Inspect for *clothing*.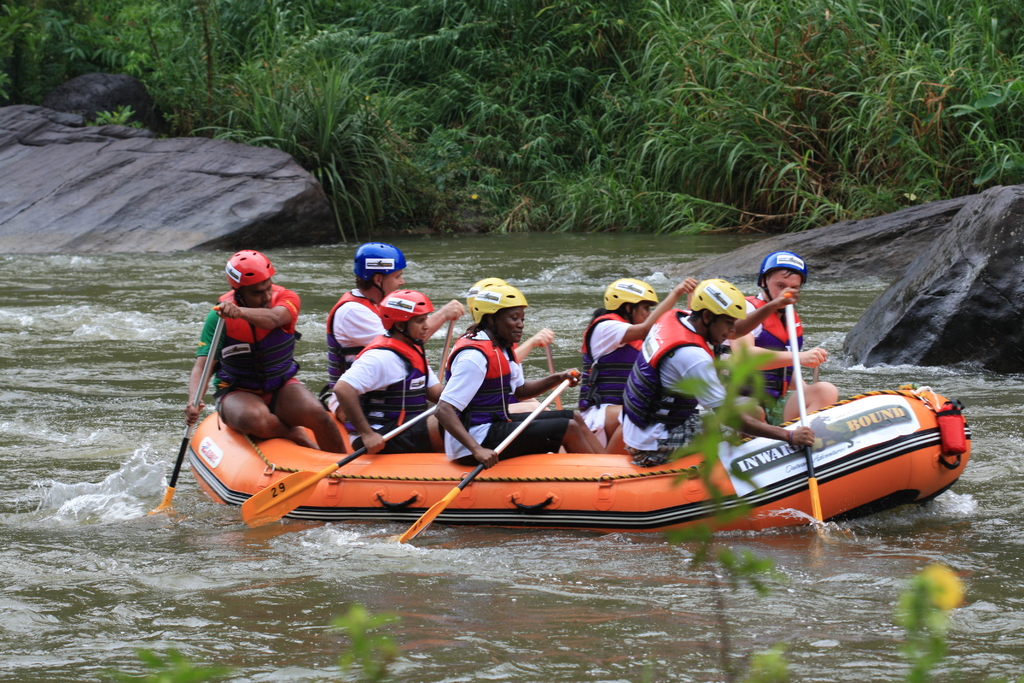
Inspection: locate(710, 288, 808, 393).
